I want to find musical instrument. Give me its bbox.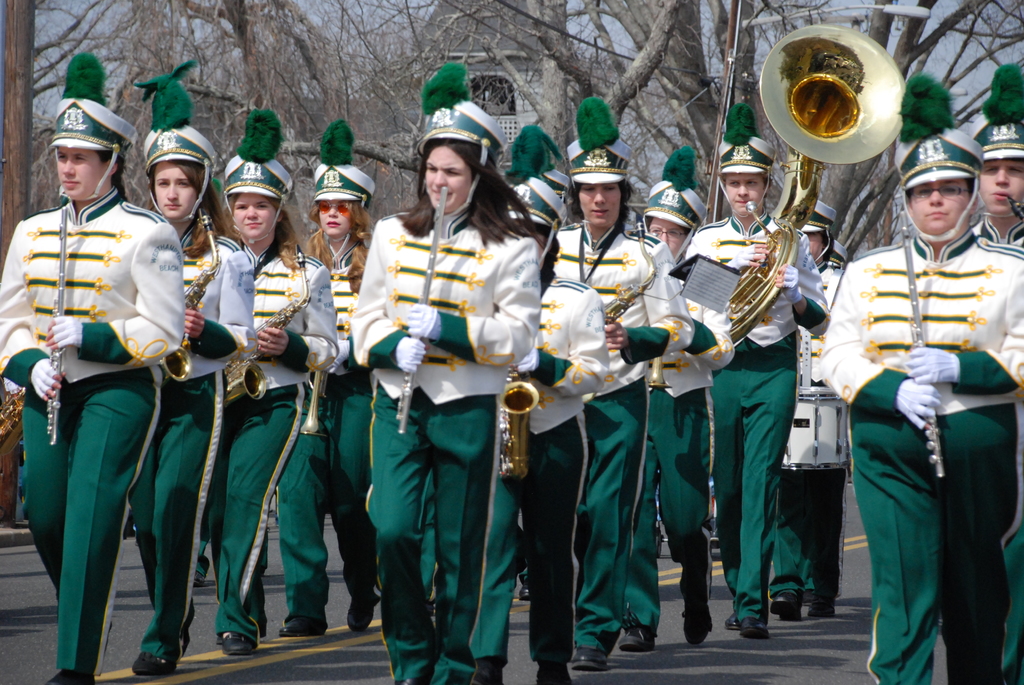
(left=223, top=246, right=312, bottom=413).
